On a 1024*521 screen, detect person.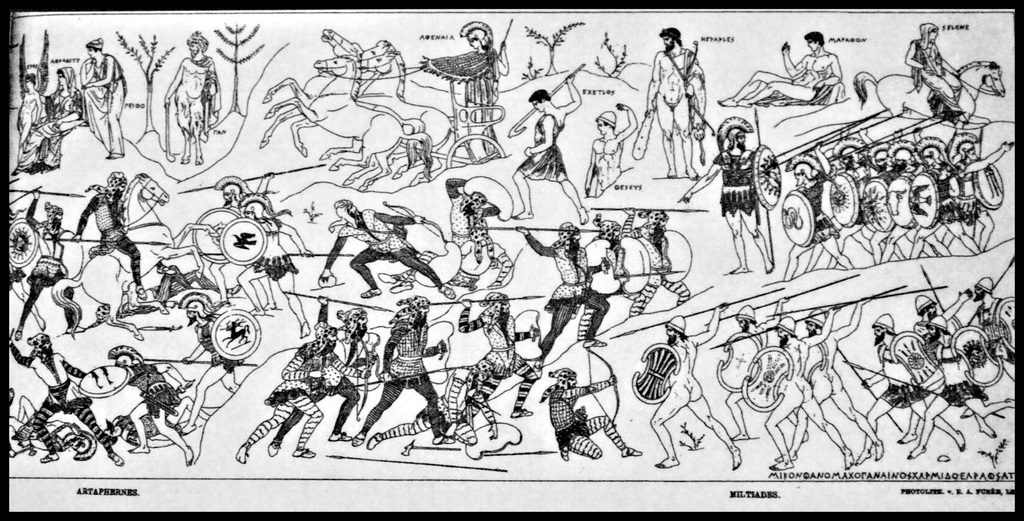
box=[648, 22, 705, 180].
